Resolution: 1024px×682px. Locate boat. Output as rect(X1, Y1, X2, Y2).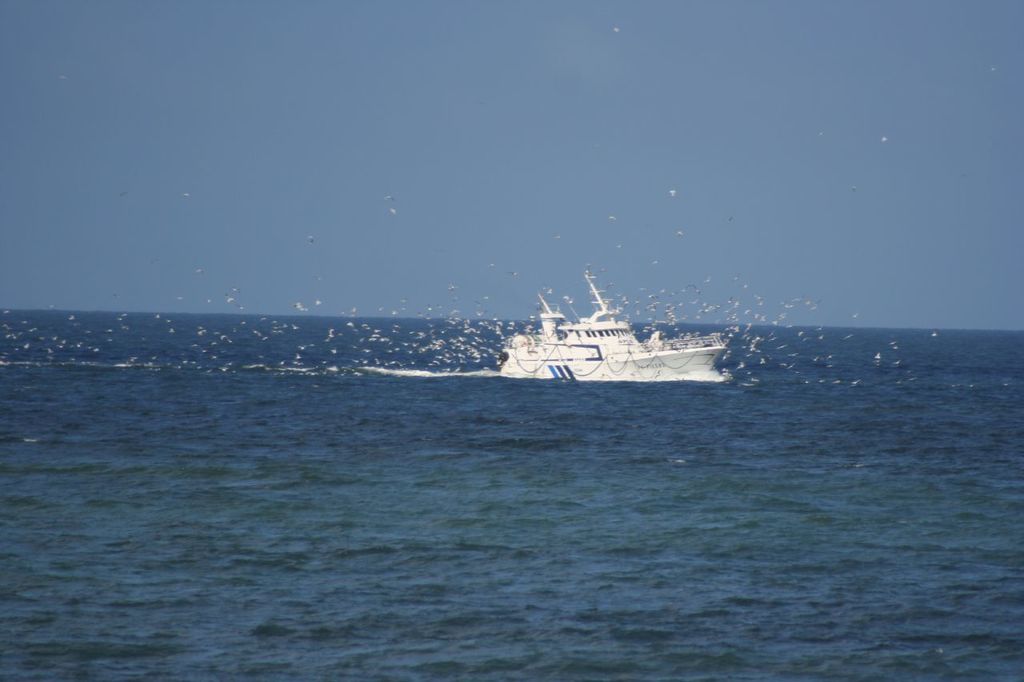
rect(482, 277, 738, 387).
